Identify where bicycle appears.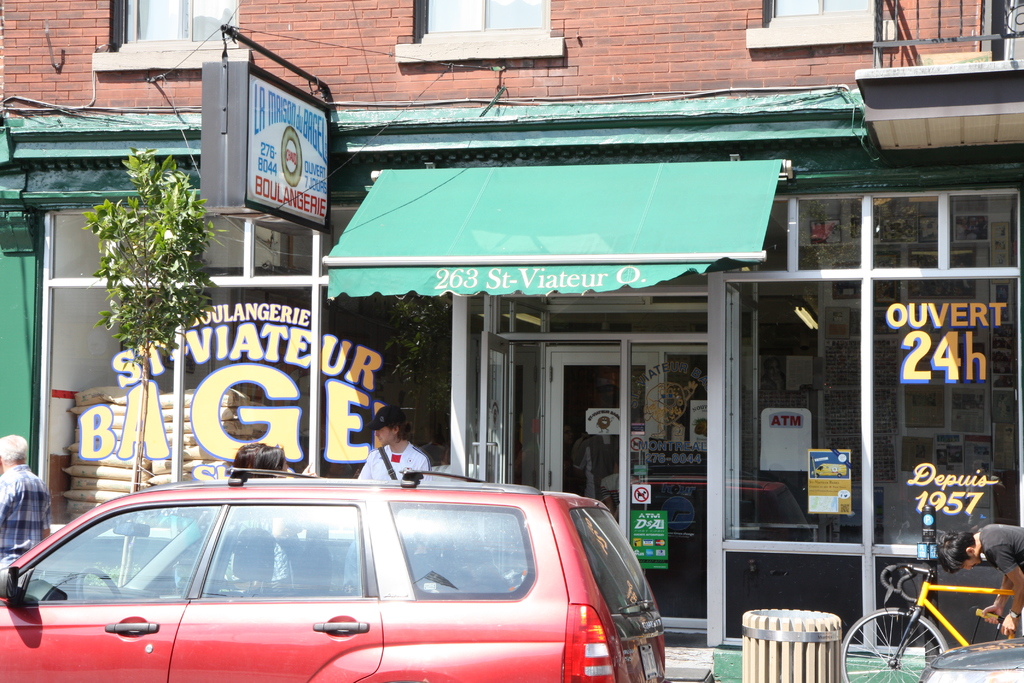
Appears at {"left": 842, "top": 554, "right": 1023, "bottom": 677}.
